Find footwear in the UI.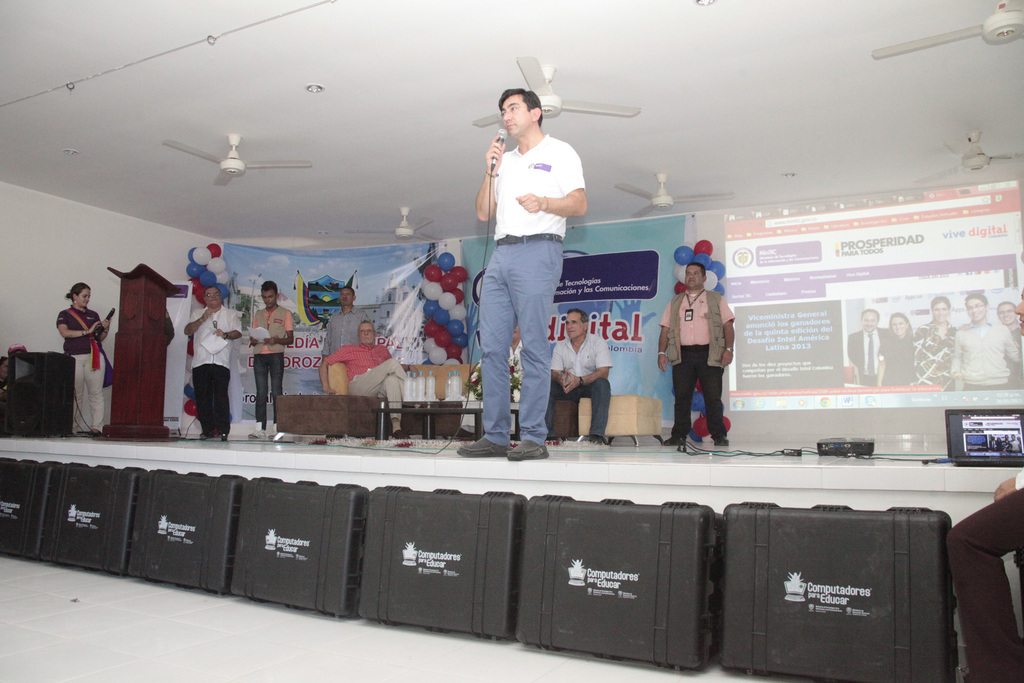
UI element at <box>270,422,277,437</box>.
